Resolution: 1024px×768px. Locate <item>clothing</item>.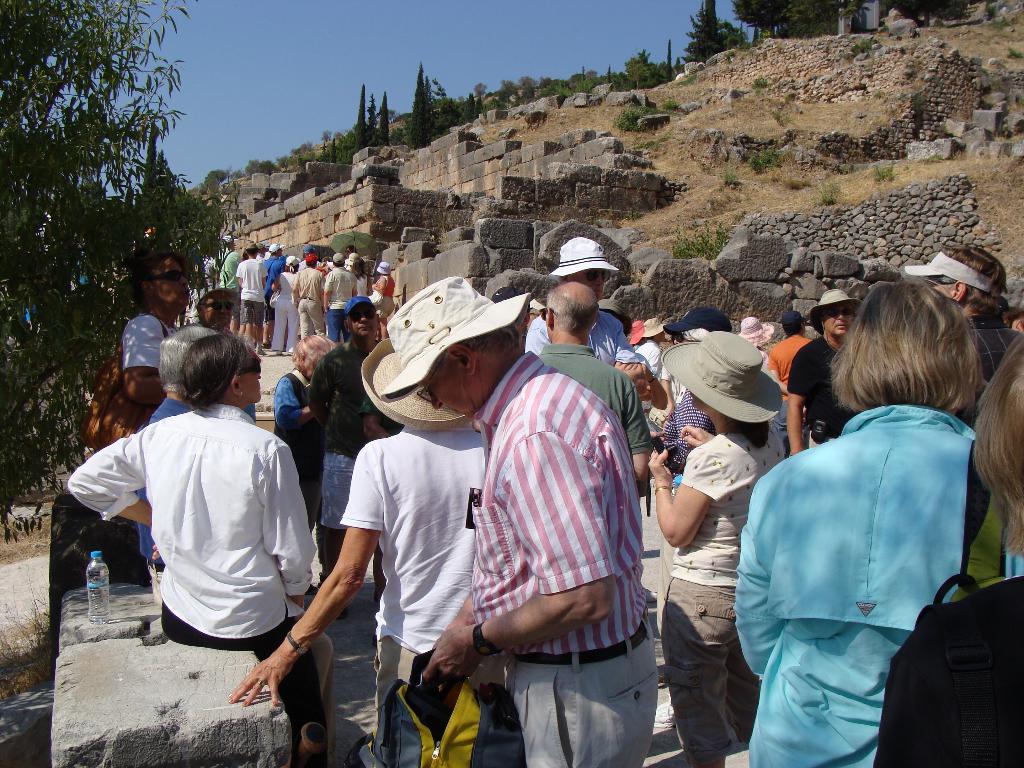
732,403,1023,767.
